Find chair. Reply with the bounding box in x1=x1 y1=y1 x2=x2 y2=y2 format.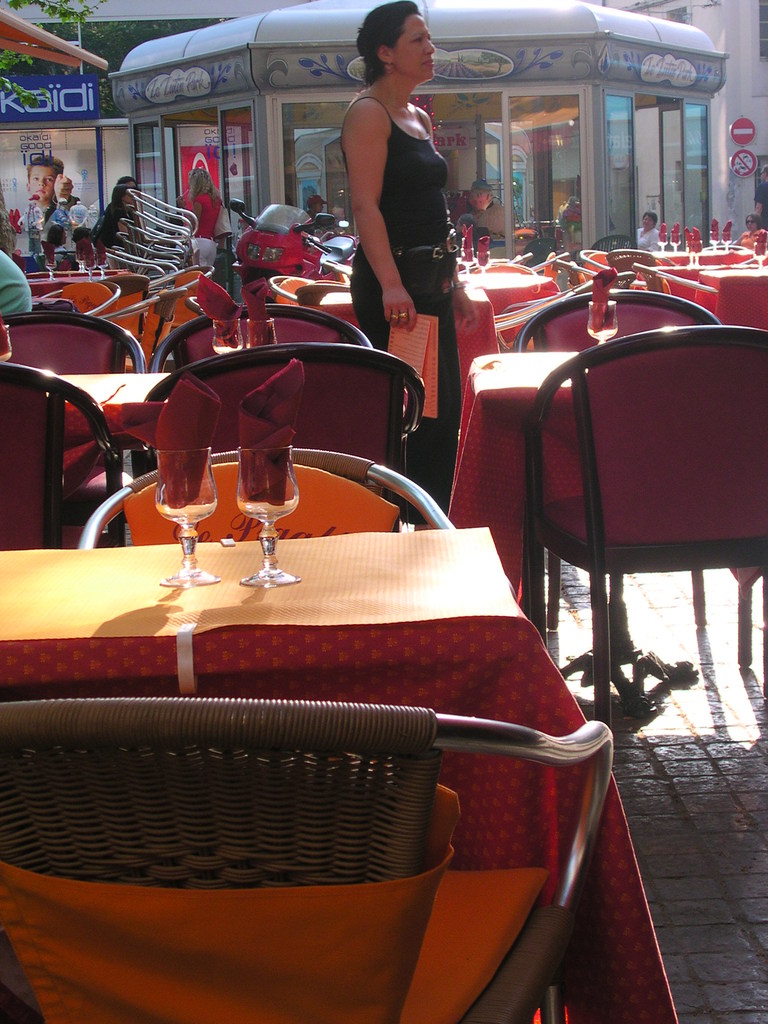
x1=72 y1=443 x2=450 y2=554.
